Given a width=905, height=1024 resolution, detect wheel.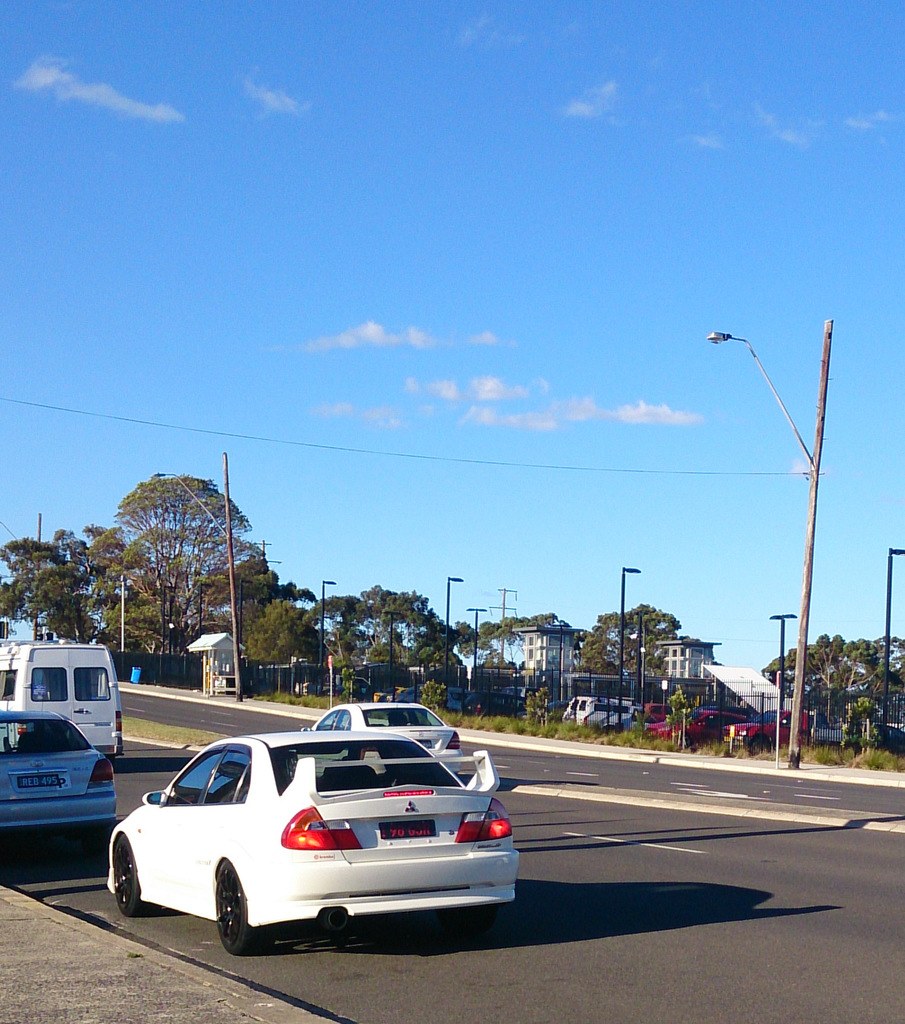
BBox(216, 873, 268, 954).
